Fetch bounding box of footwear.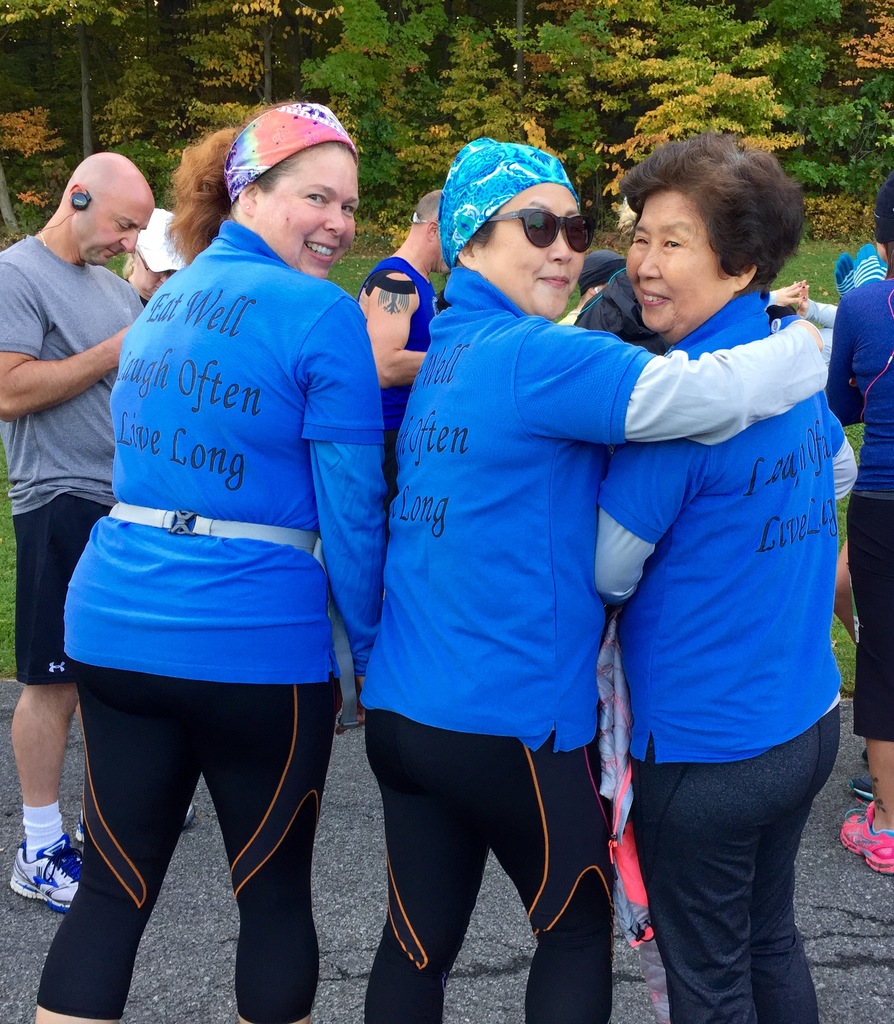
Bbox: 22:825:162:1016.
